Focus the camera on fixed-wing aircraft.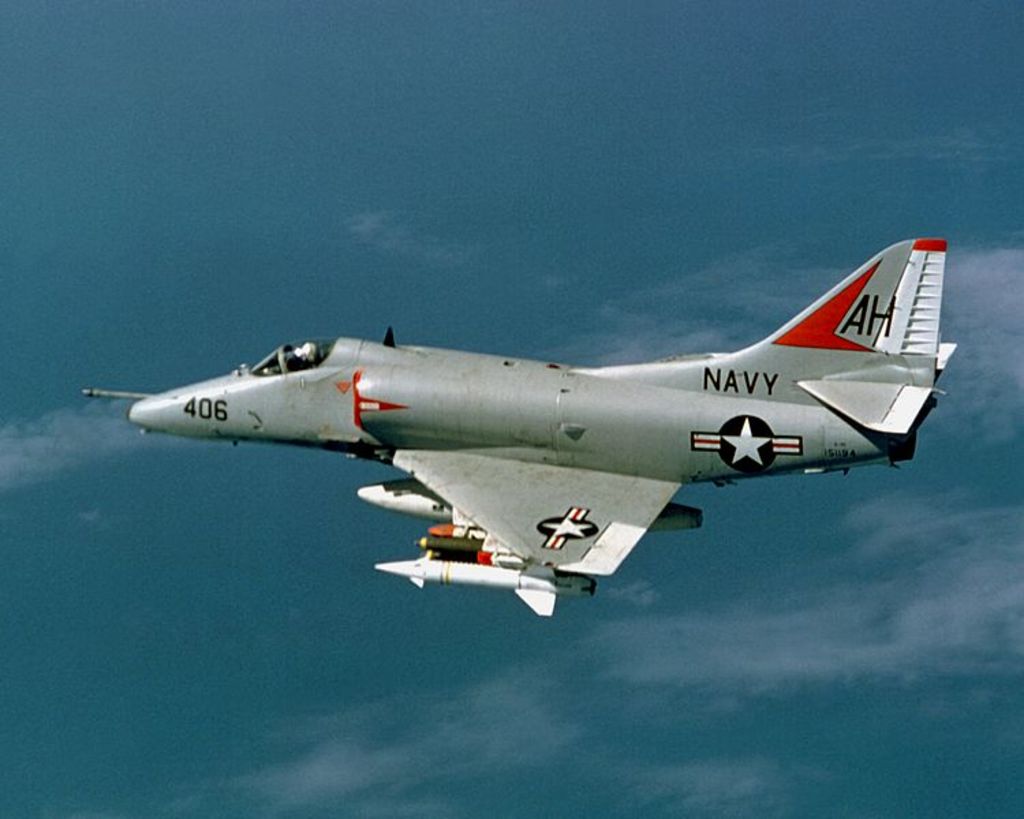
Focus region: Rect(130, 233, 958, 618).
